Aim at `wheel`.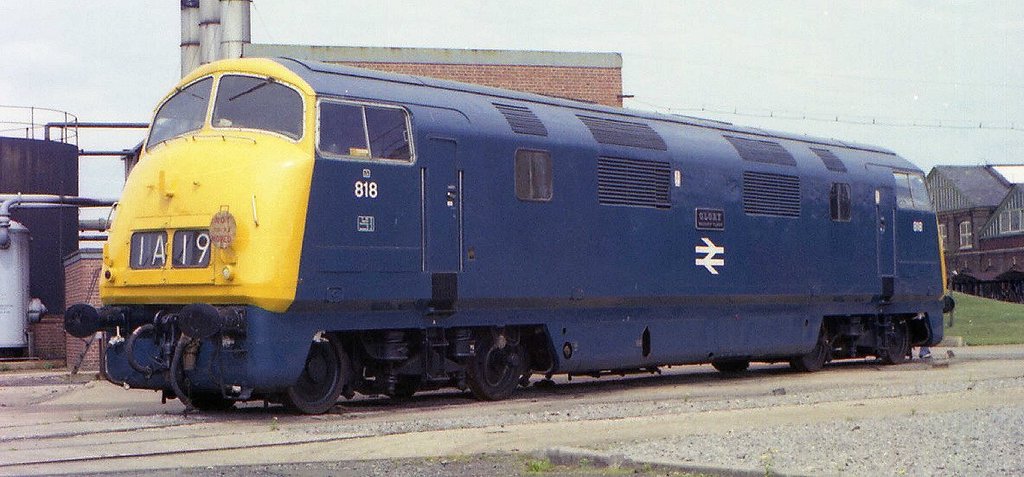
Aimed at 875, 311, 912, 363.
